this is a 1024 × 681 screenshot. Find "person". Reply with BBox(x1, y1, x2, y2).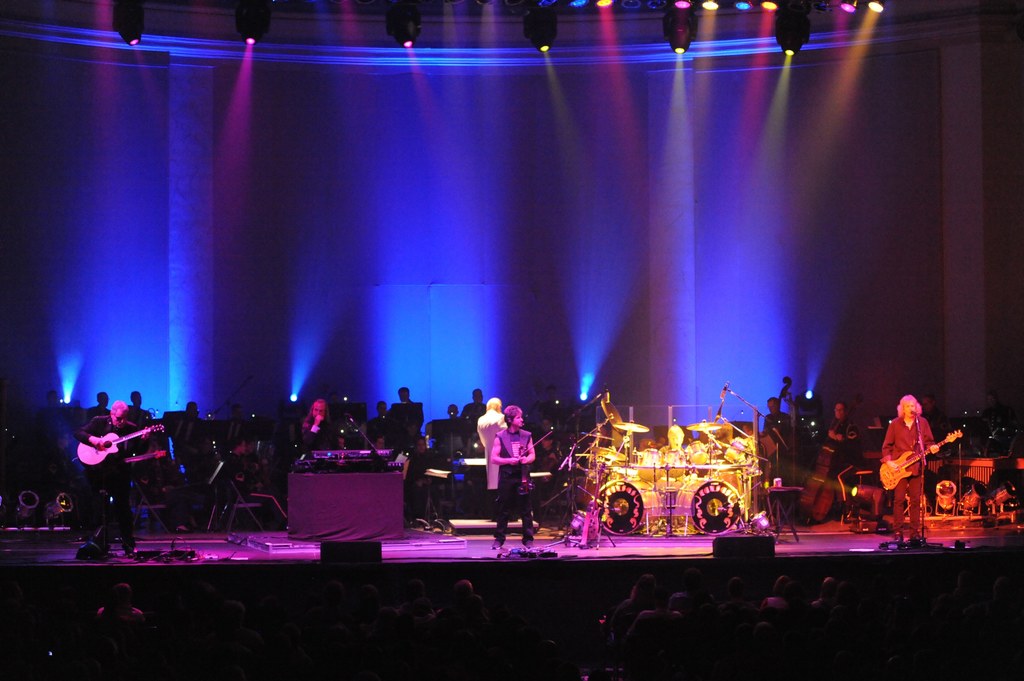
BBox(881, 393, 940, 545).
